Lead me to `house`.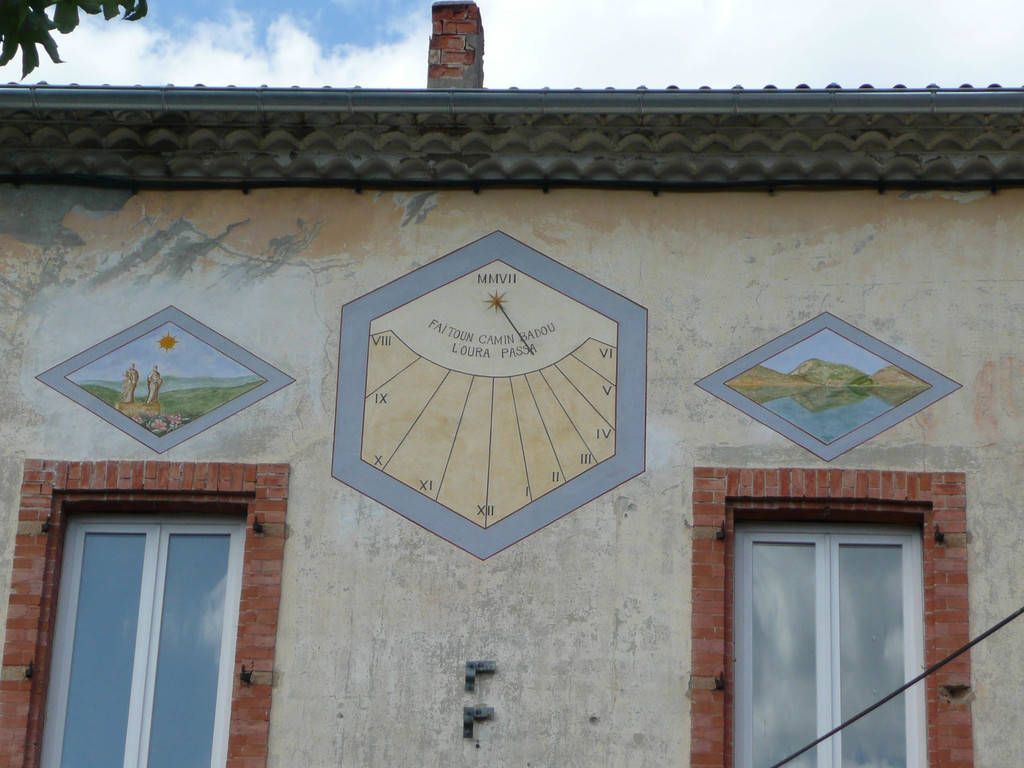
Lead to l=0, t=0, r=1023, b=767.
